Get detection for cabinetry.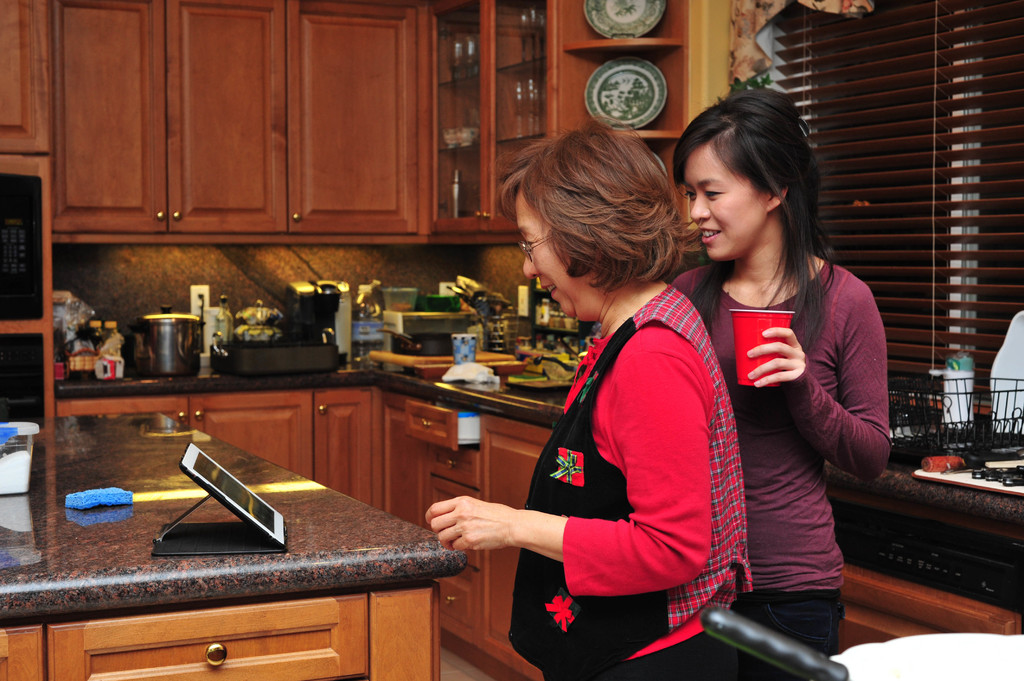
Detection: [424, 0, 696, 229].
